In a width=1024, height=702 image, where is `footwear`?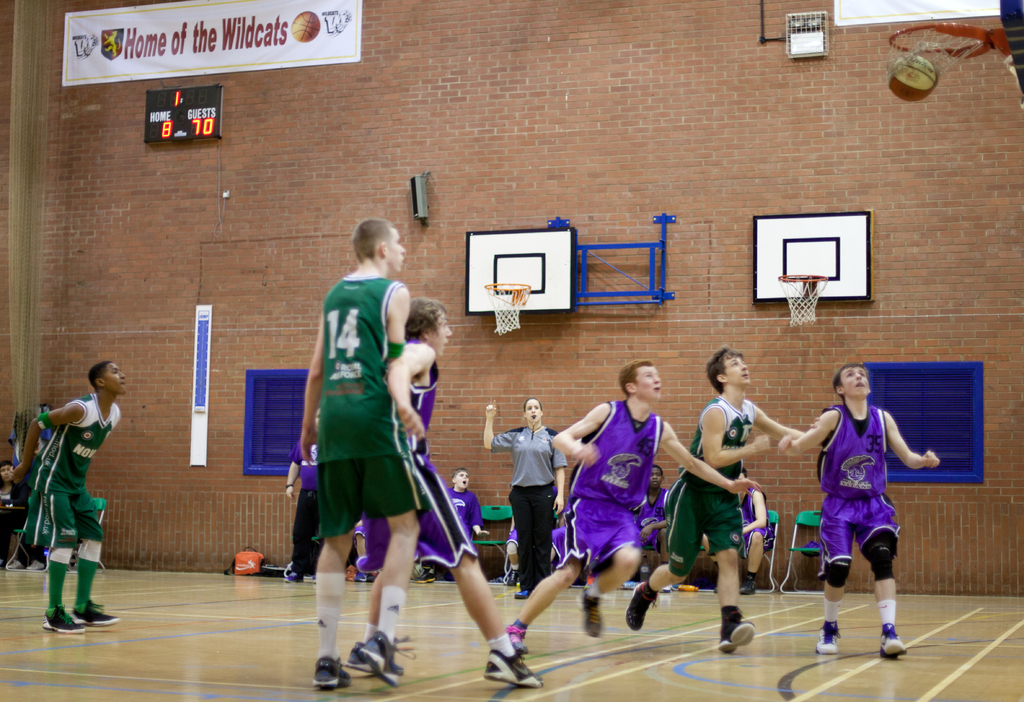
72,600,113,628.
